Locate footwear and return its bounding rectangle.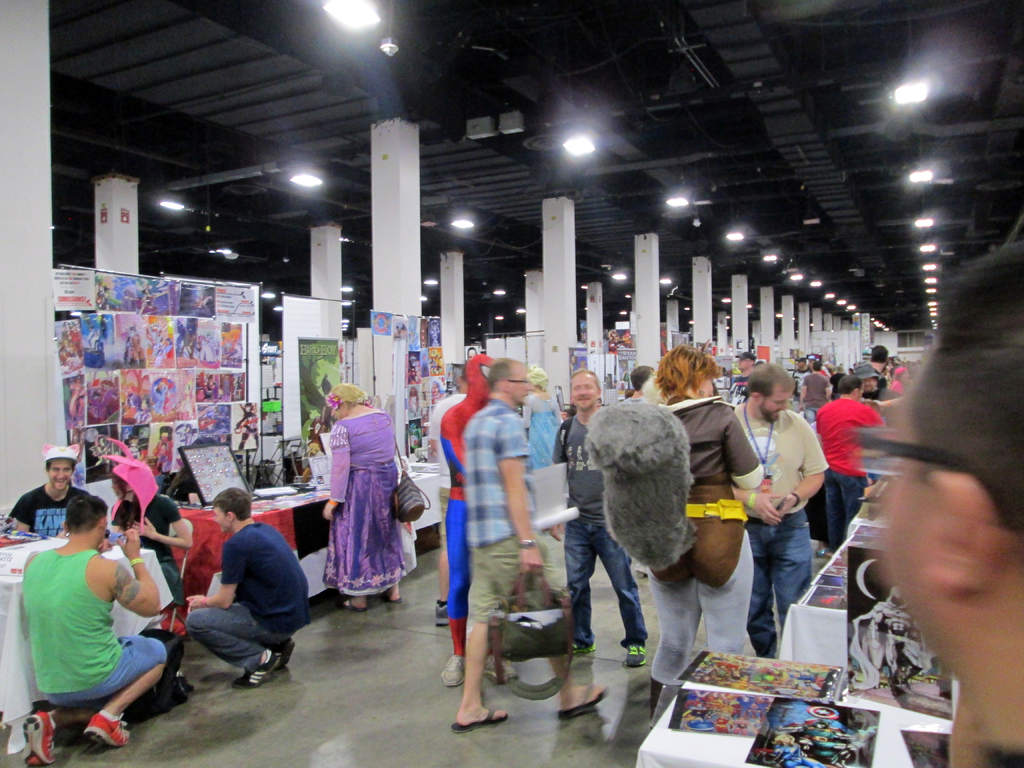
detection(275, 639, 295, 668).
